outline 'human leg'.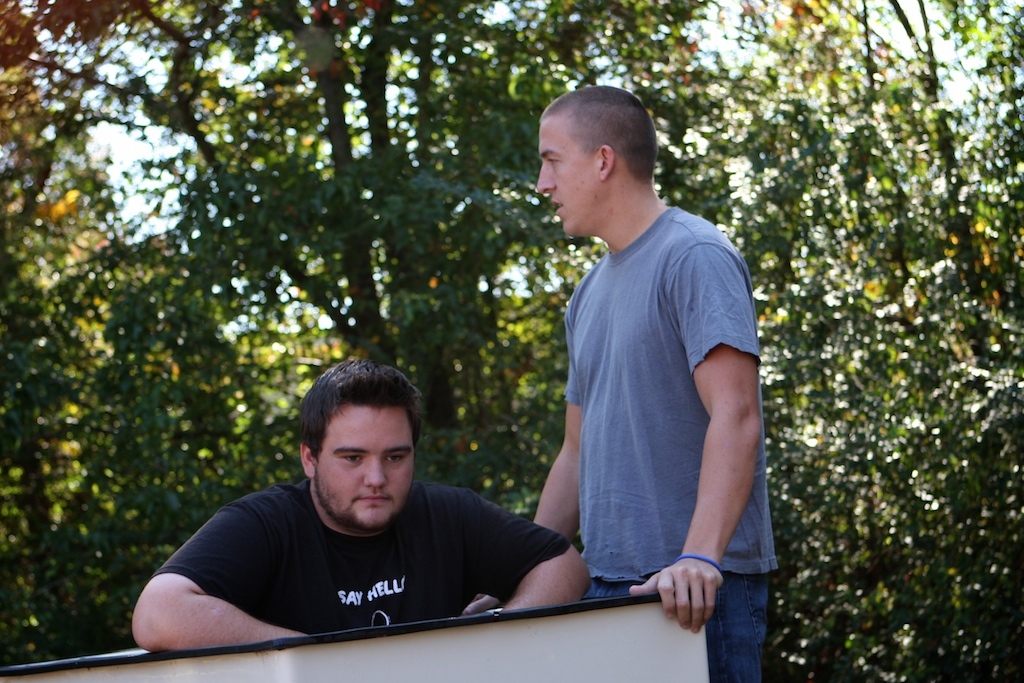
Outline: l=321, t=421, r=414, b=525.
